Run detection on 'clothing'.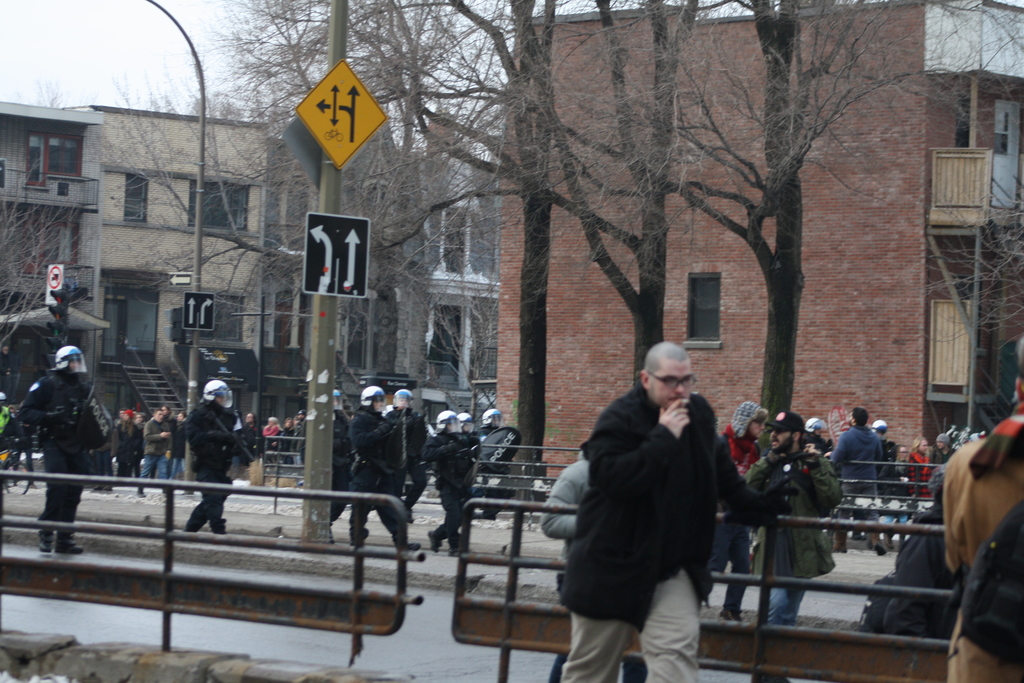
Result: x1=346, y1=406, x2=406, y2=548.
